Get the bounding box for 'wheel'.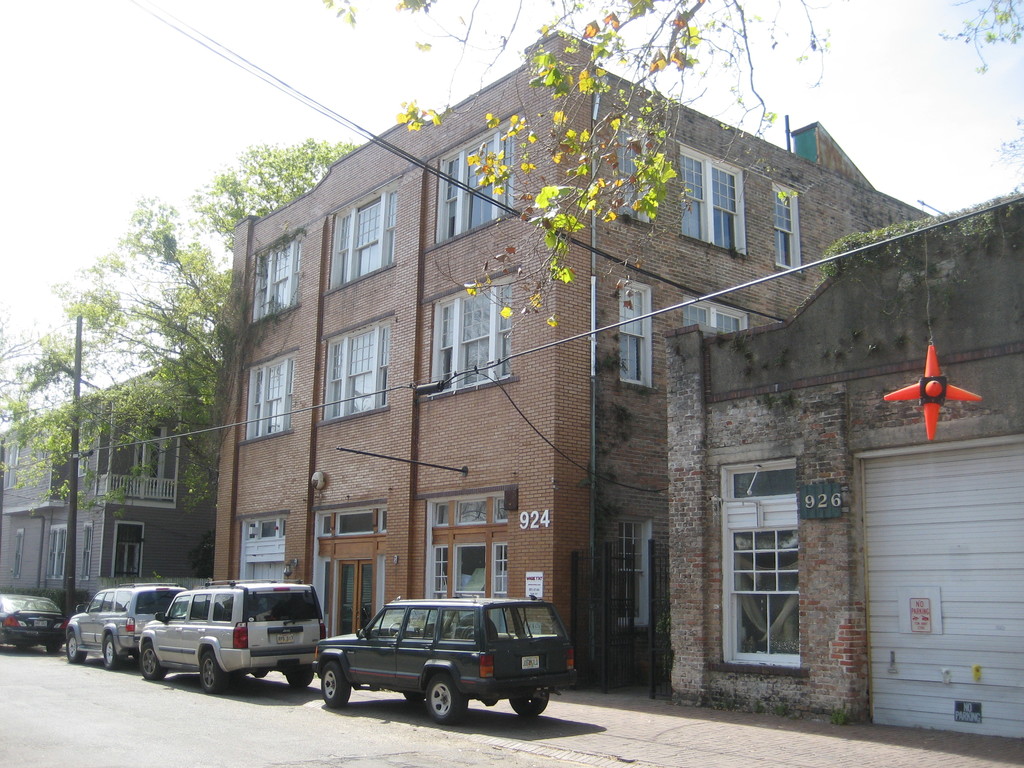
(left=96, top=630, right=124, bottom=668).
